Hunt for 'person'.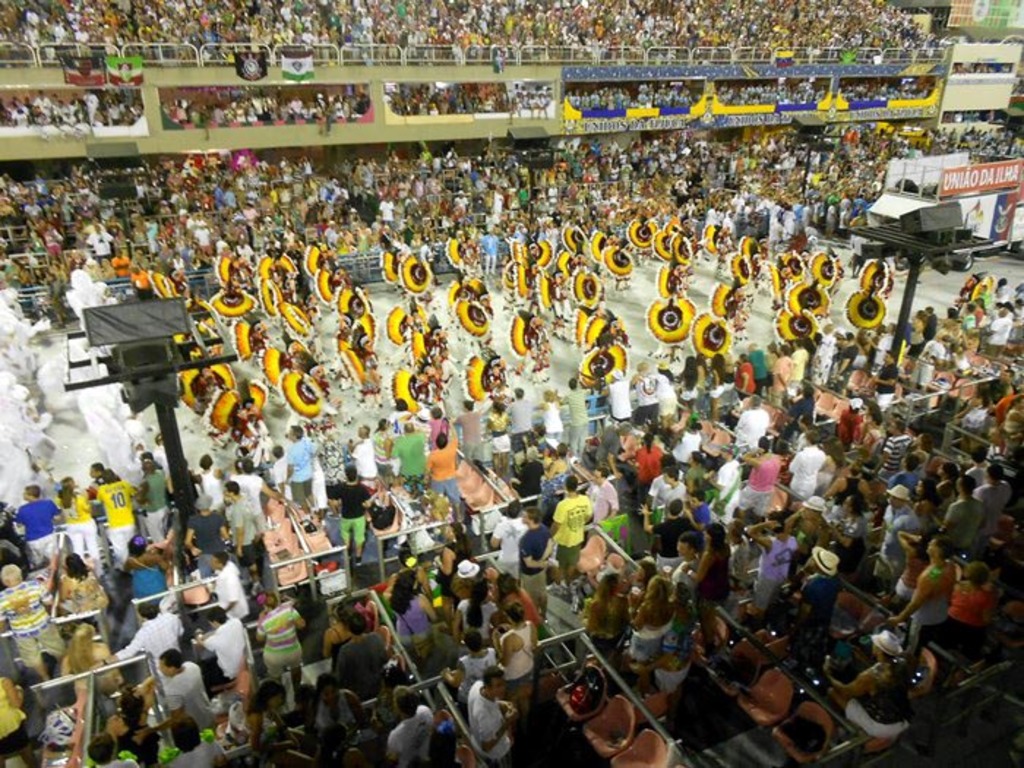
Hunted down at box(885, 531, 952, 650).
